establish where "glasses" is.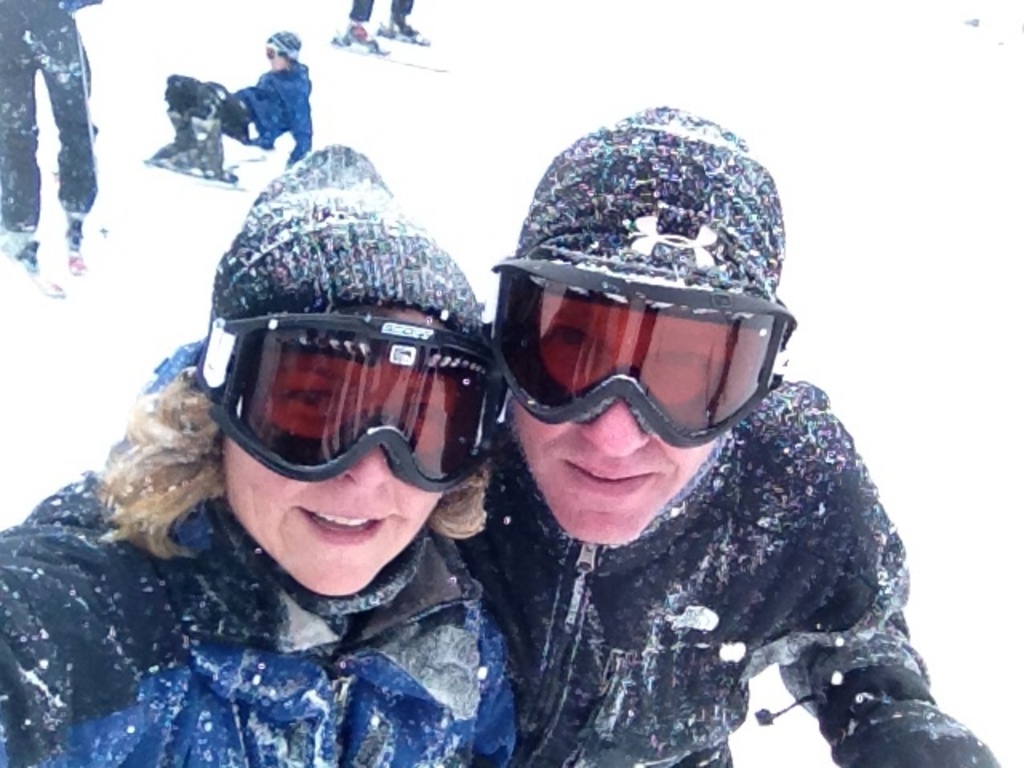
Established at select_region(490, 250, 797, 453).
